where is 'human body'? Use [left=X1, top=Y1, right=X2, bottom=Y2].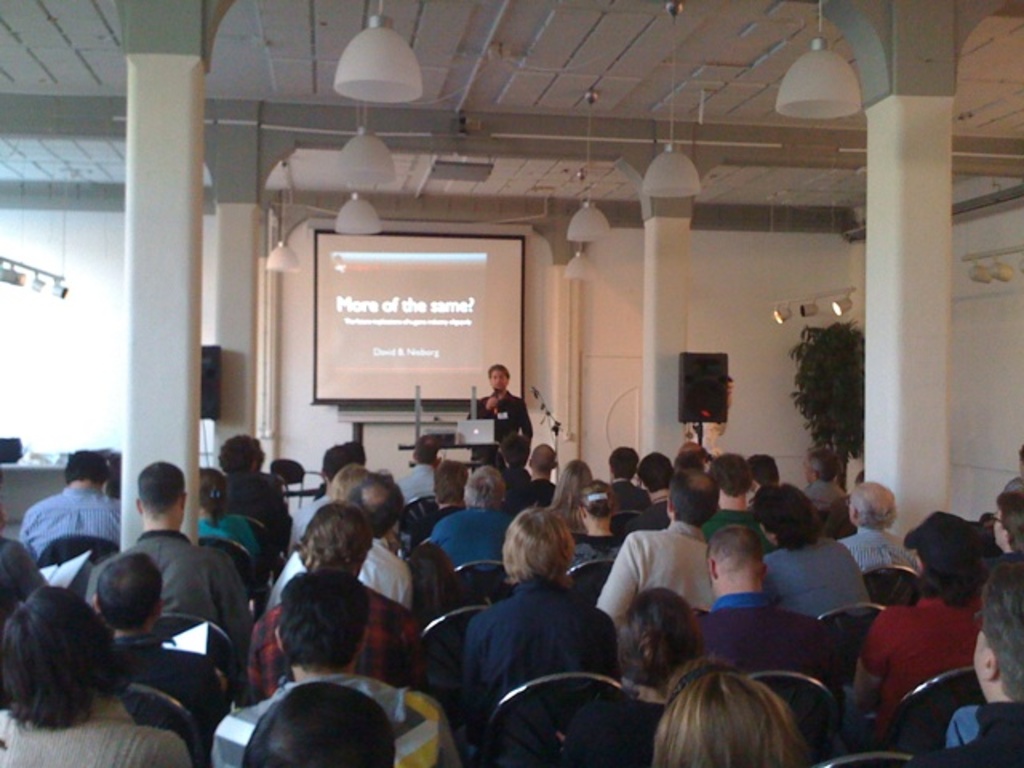
[left=619, top=499, right=675, bottom=538].
